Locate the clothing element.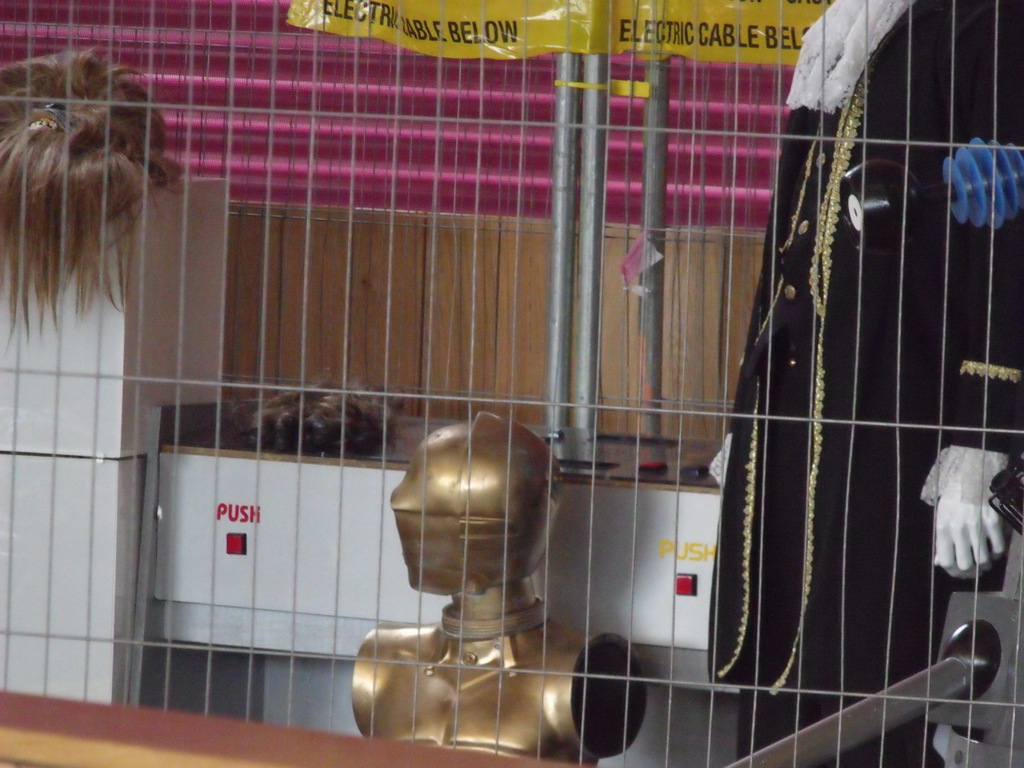
Element bbox: 726, 0, 1003, 735.
